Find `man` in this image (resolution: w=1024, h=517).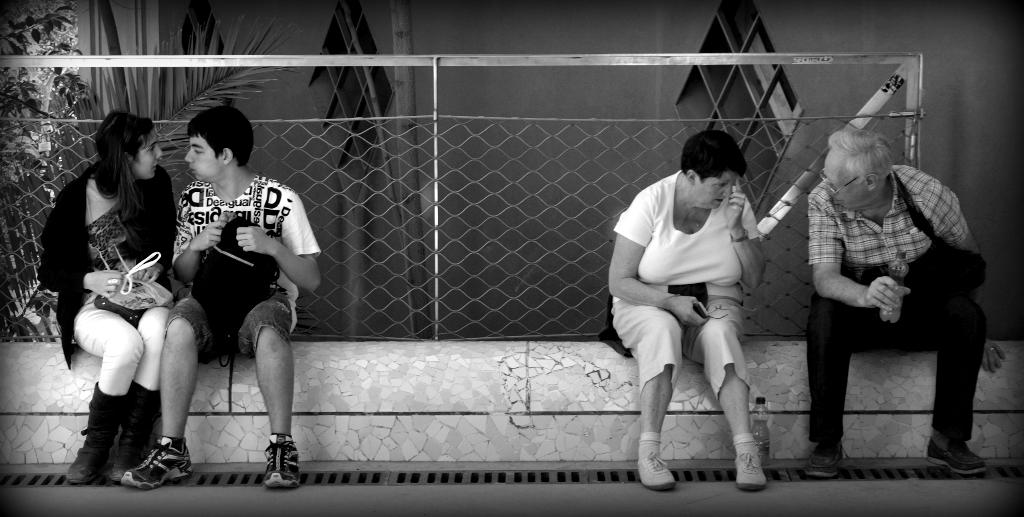
bbox=[118, 106, 322, 491].
